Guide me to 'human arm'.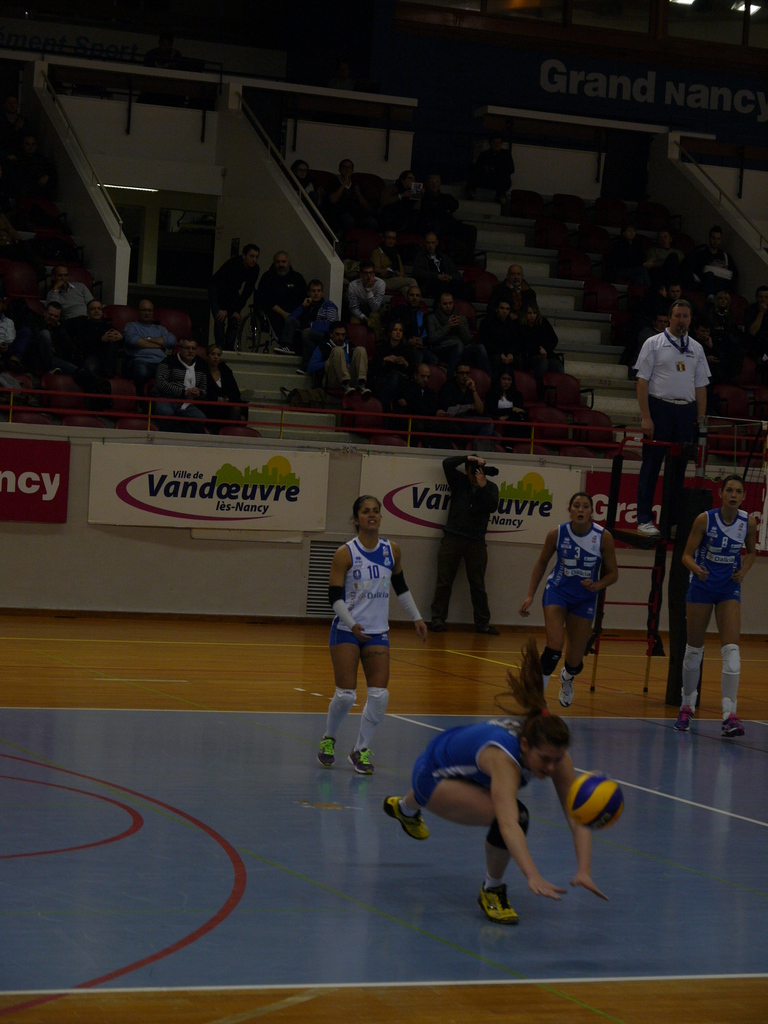
Guidance: [x1=518, y1=522, x2=560, y2=616].
